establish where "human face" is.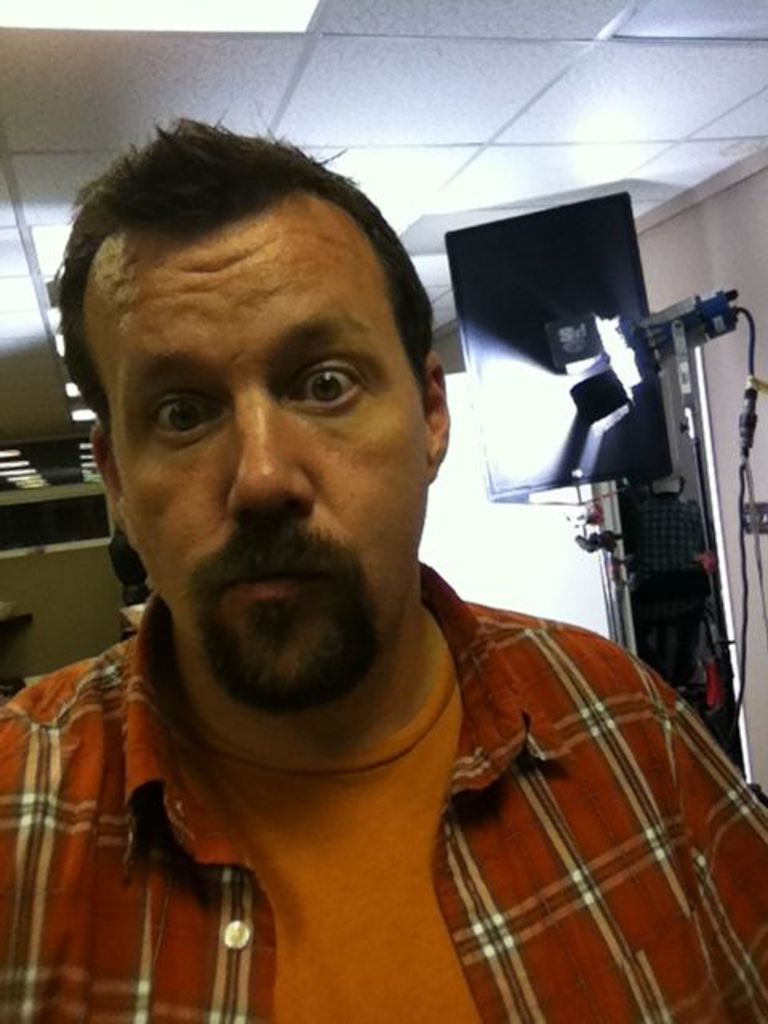
Established at 72/174/426/728.
